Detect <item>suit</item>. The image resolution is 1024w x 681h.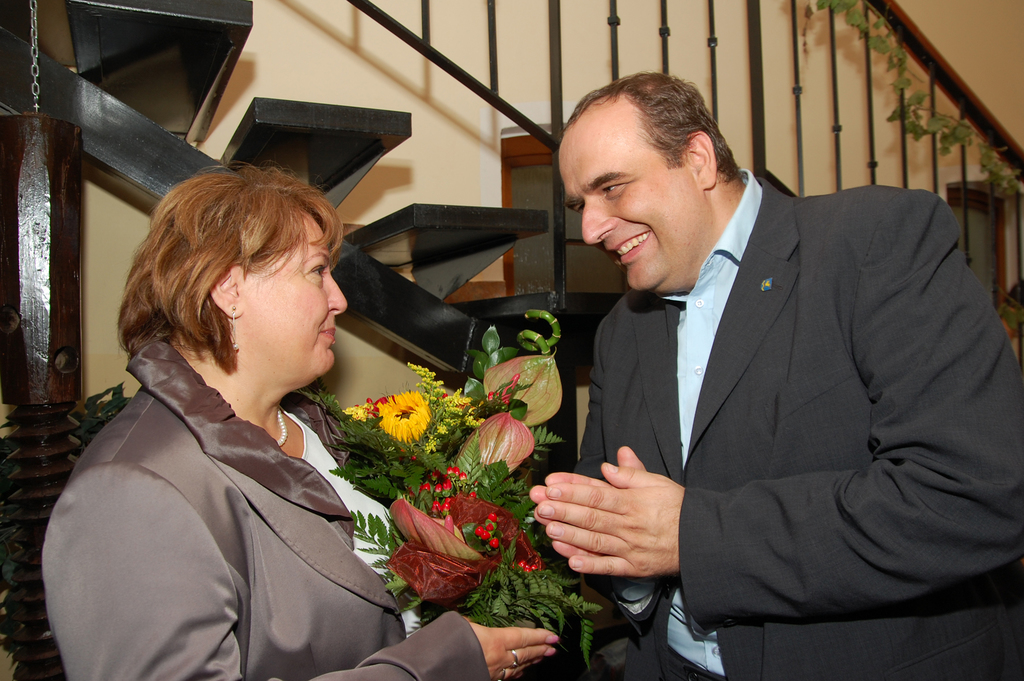
region(529, 109, 995, 671).
